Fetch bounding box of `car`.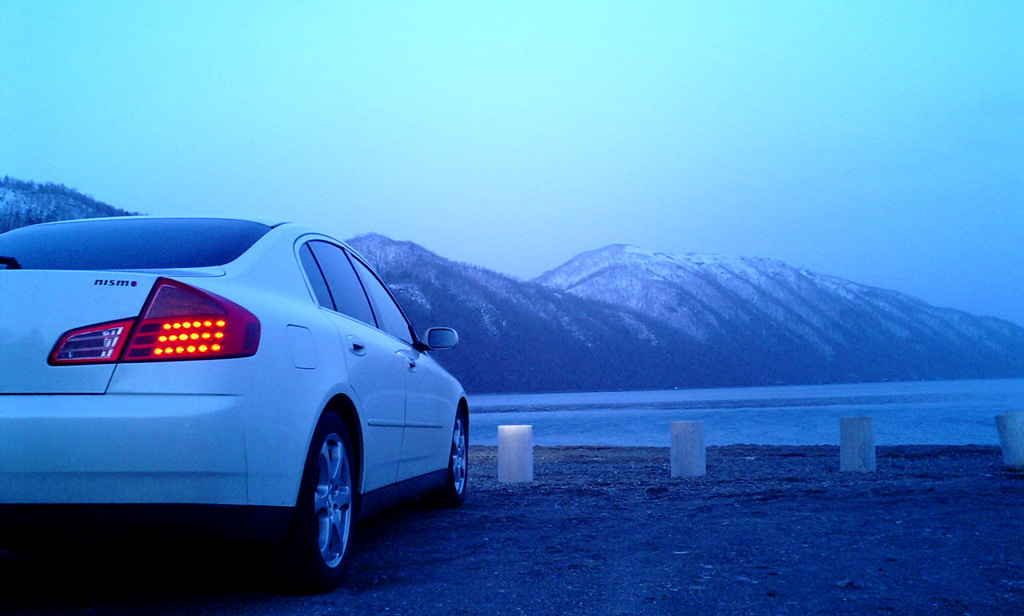
Bbox: box(0, 219, 472, 589).
